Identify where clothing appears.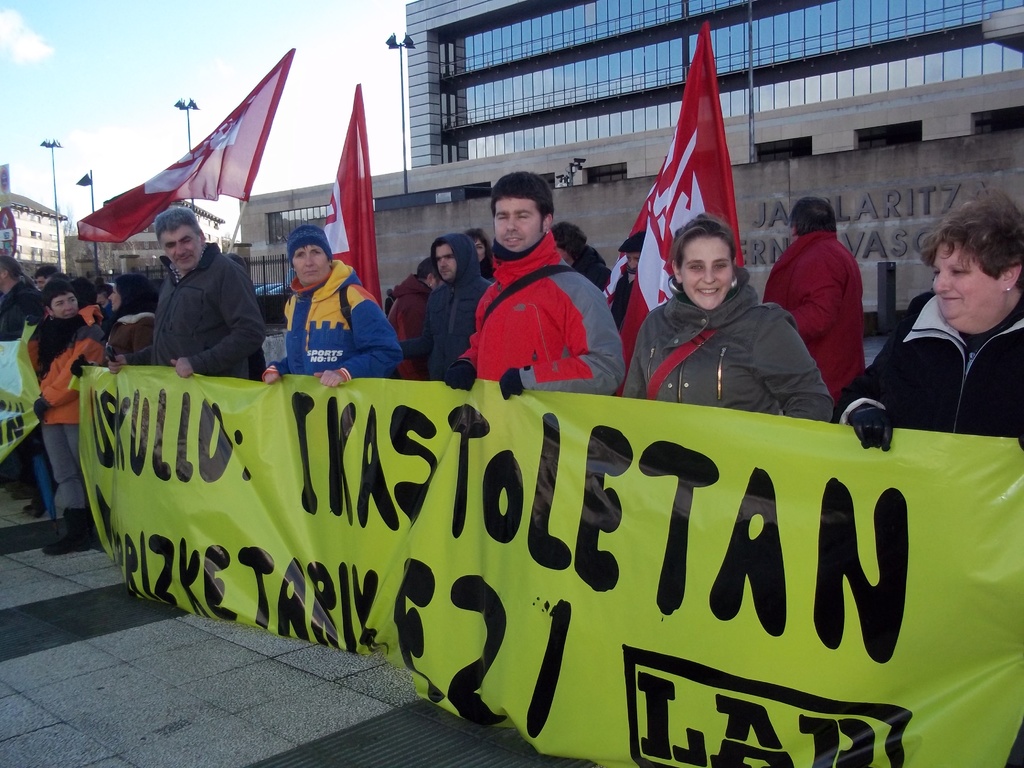
Appears at [126,244,265,384].
